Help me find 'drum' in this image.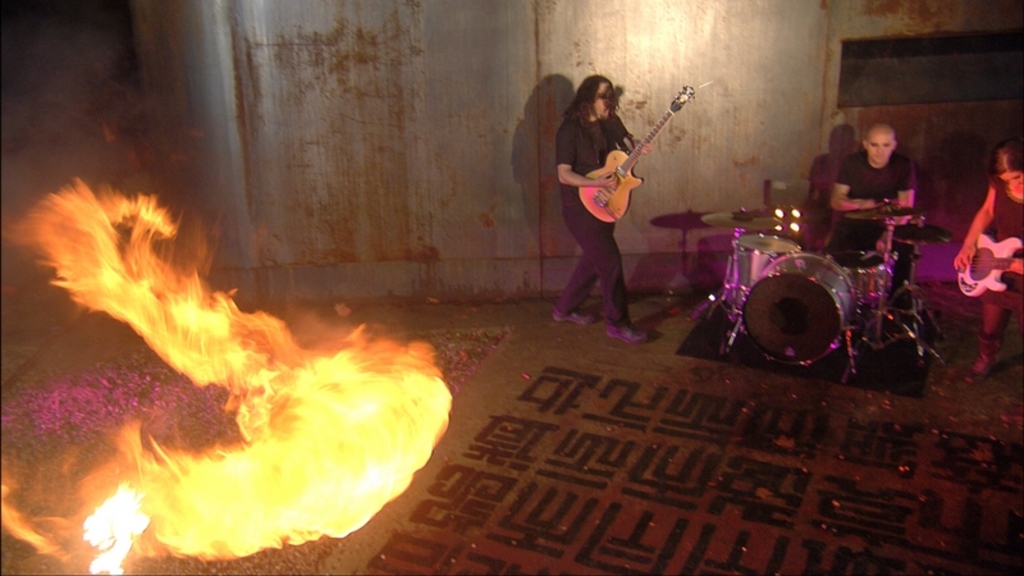
Found it: [718,233,804,308].
